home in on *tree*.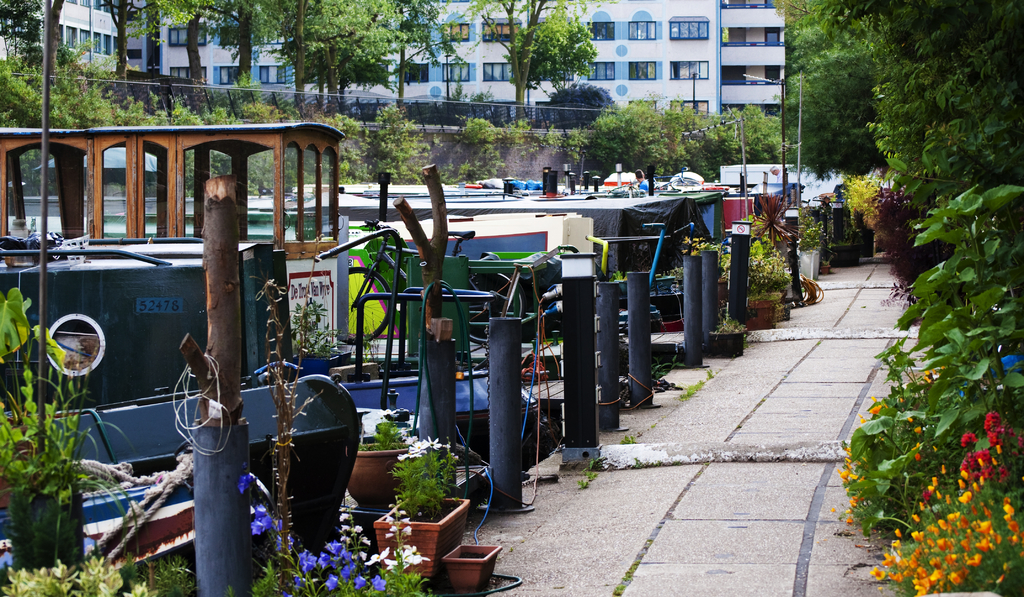
Homed in at 478 0 591 114.
